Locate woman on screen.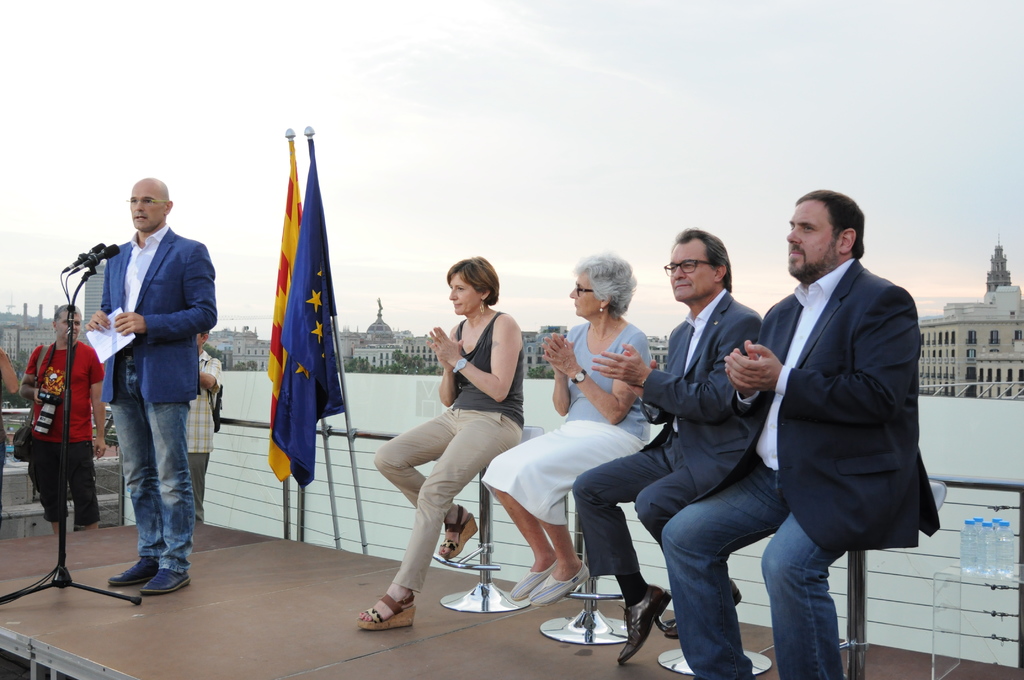
On screen at <bbox>484, 252, 653, 611</bbox>.
